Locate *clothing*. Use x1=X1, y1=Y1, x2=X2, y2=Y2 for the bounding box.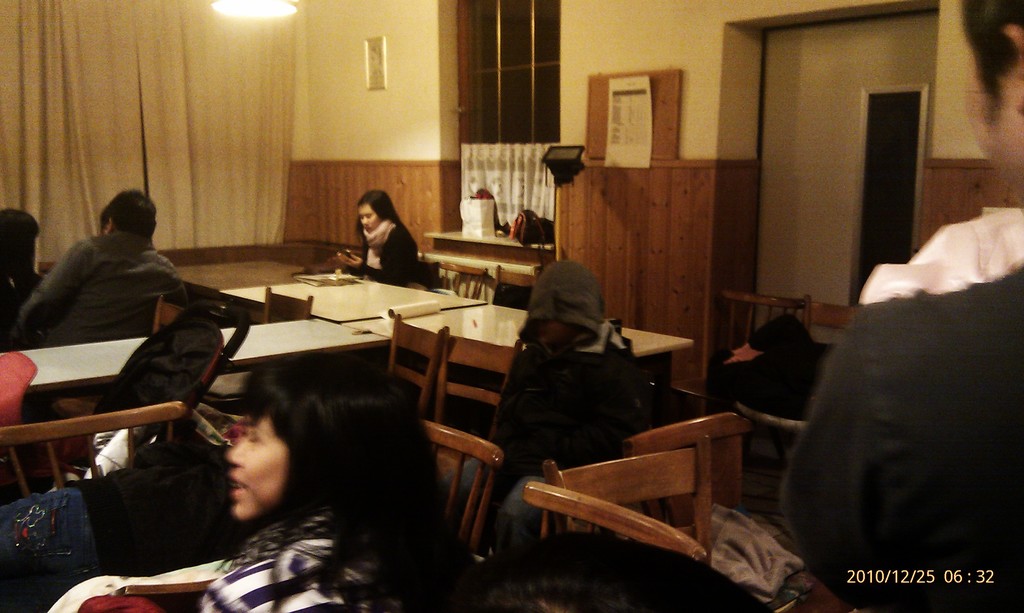
x1=773, y1=186, x2=1023, y2=612.
